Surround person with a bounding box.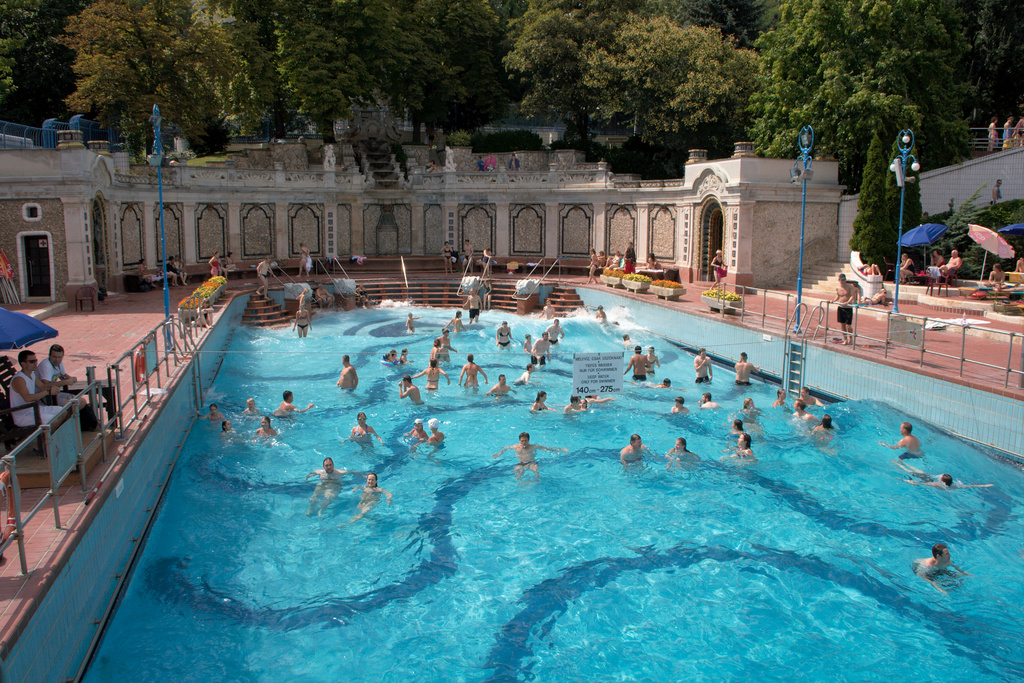
bbox=[590, 302, 611, 329].
